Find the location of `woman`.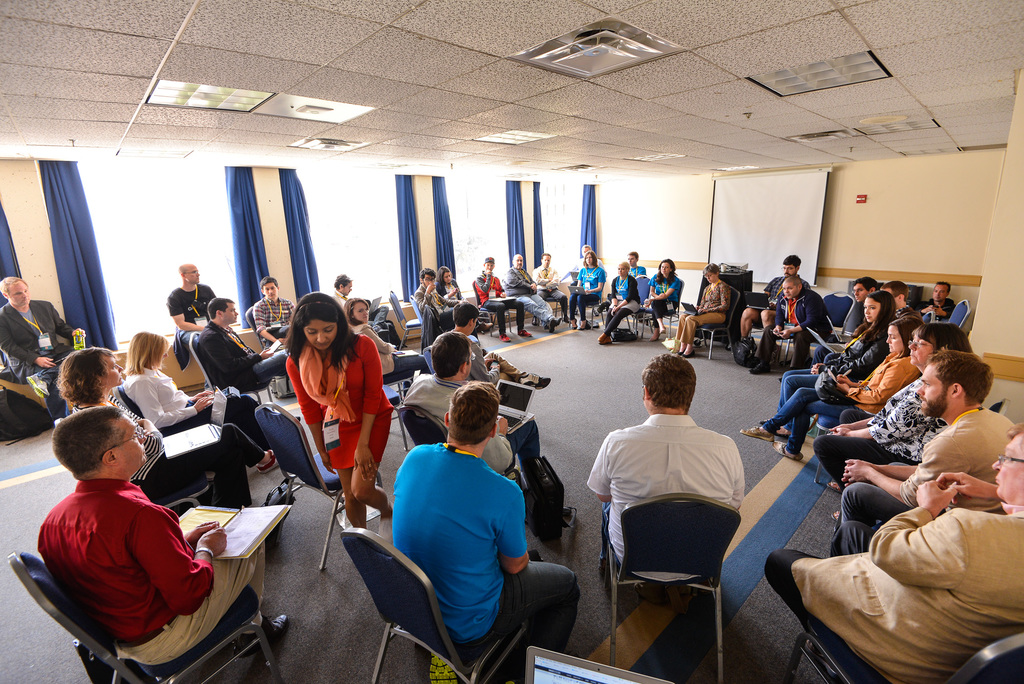
Location: (594, 261, 641, 346).
